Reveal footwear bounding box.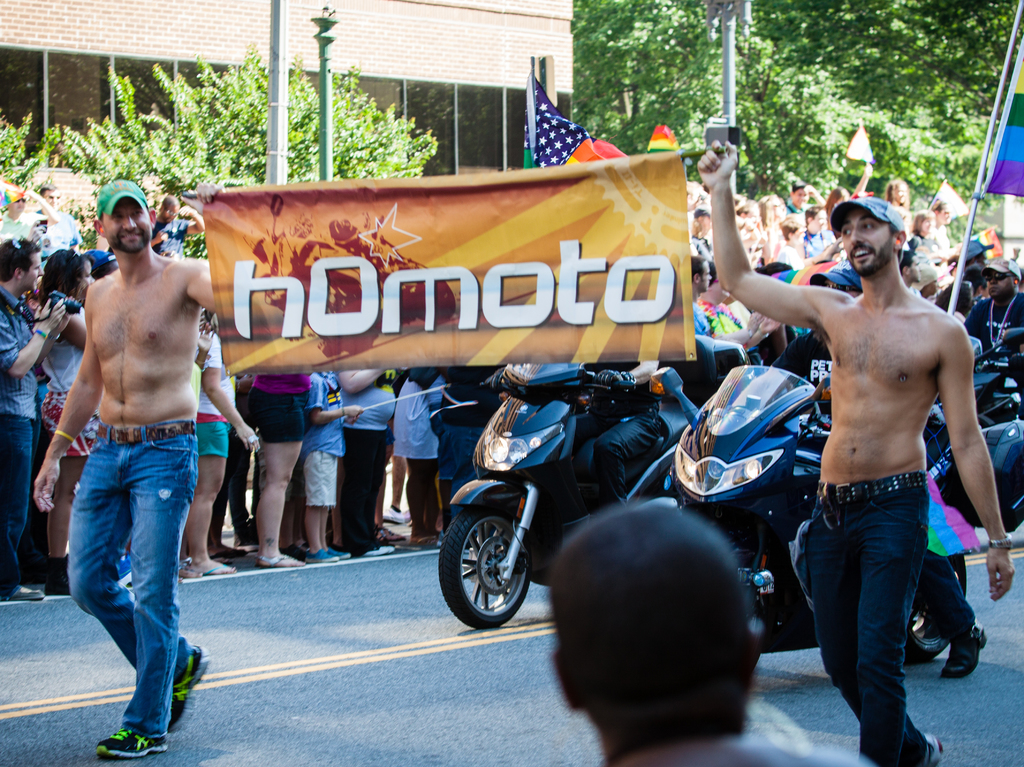
Revealed: [x1=168, y1=647, x2=209, y2=732].
